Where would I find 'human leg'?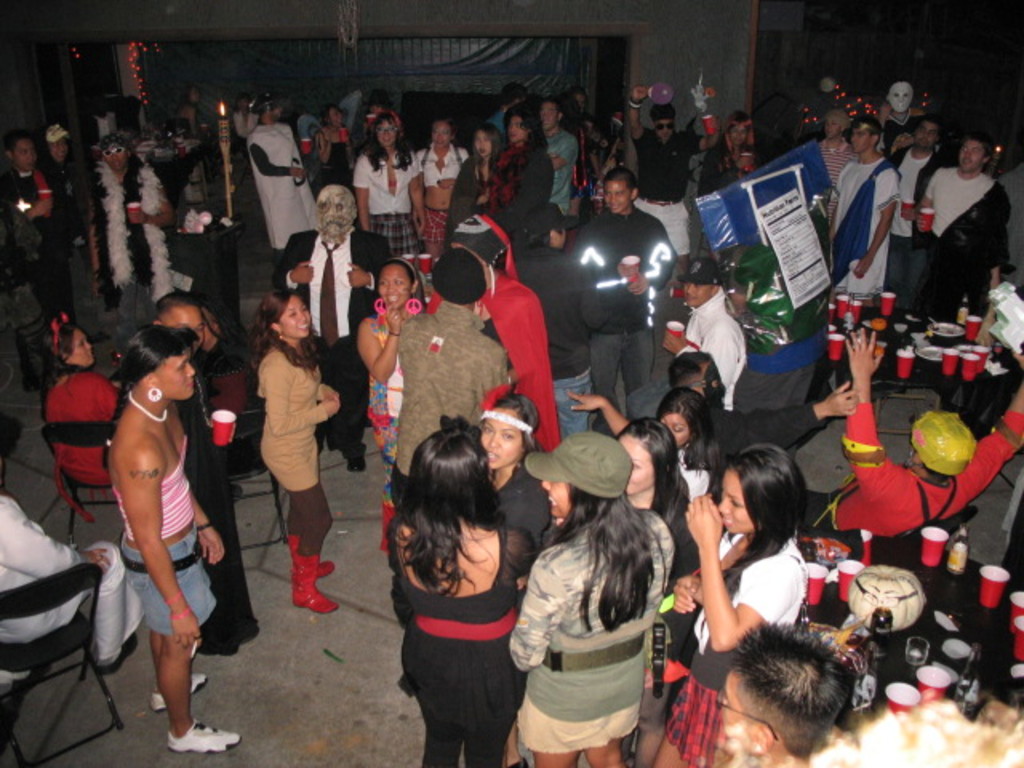
At [x1=621, y1=323, x2=659, y2=389].
